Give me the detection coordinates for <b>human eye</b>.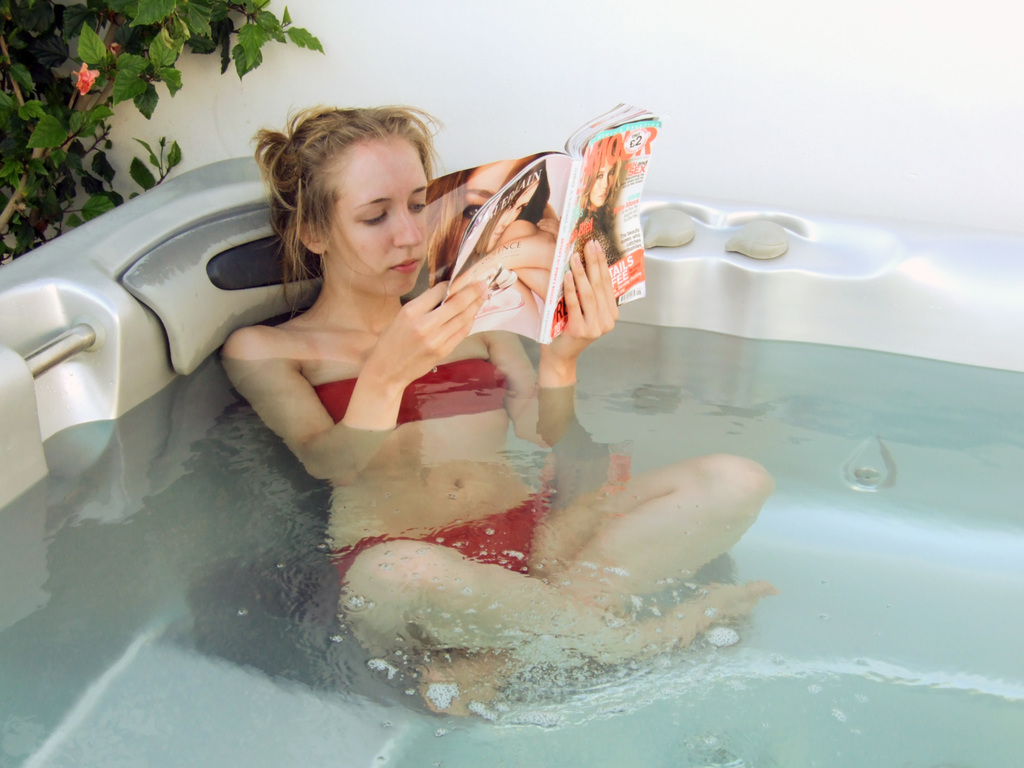
detection(408, 195, 426, 214).
